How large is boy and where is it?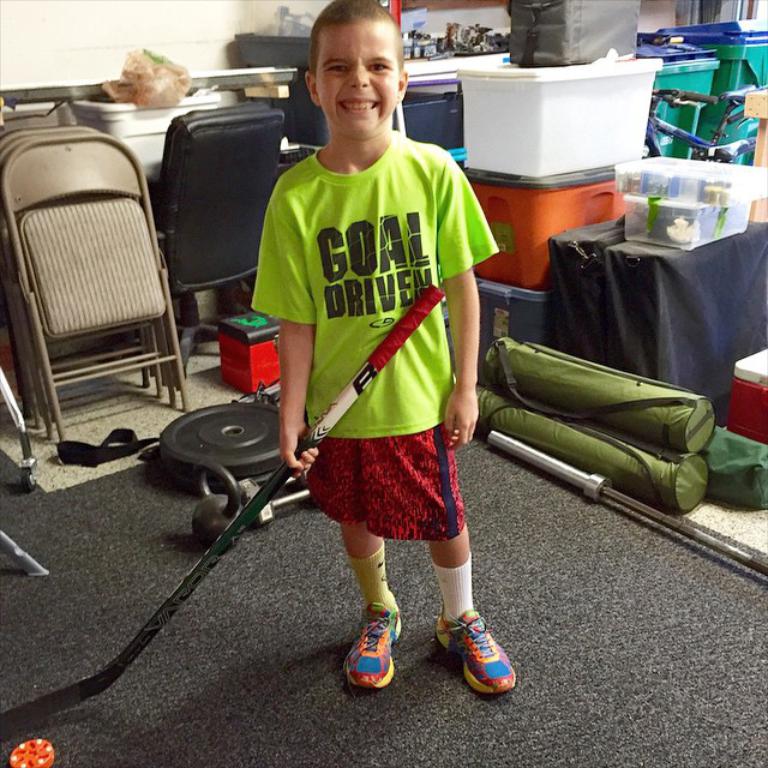
Bounding box: <bbox>223, 19, 526, 683</bbox>.
